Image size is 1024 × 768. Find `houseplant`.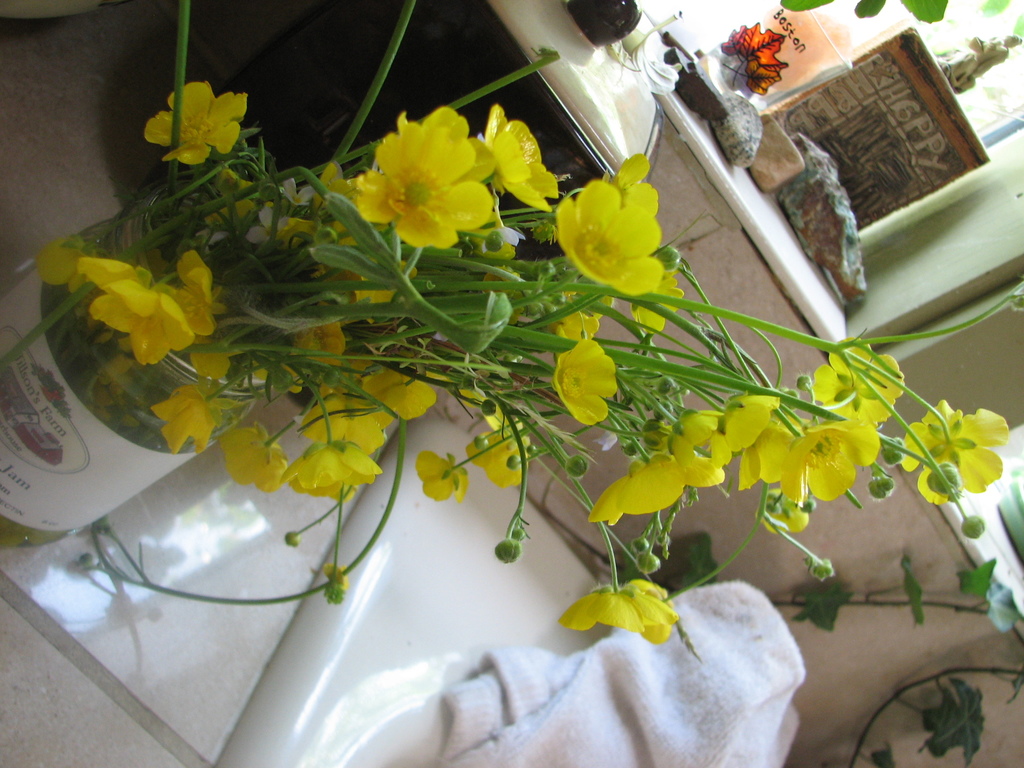
[left=0, top=1, right=1023, bottom=643].
